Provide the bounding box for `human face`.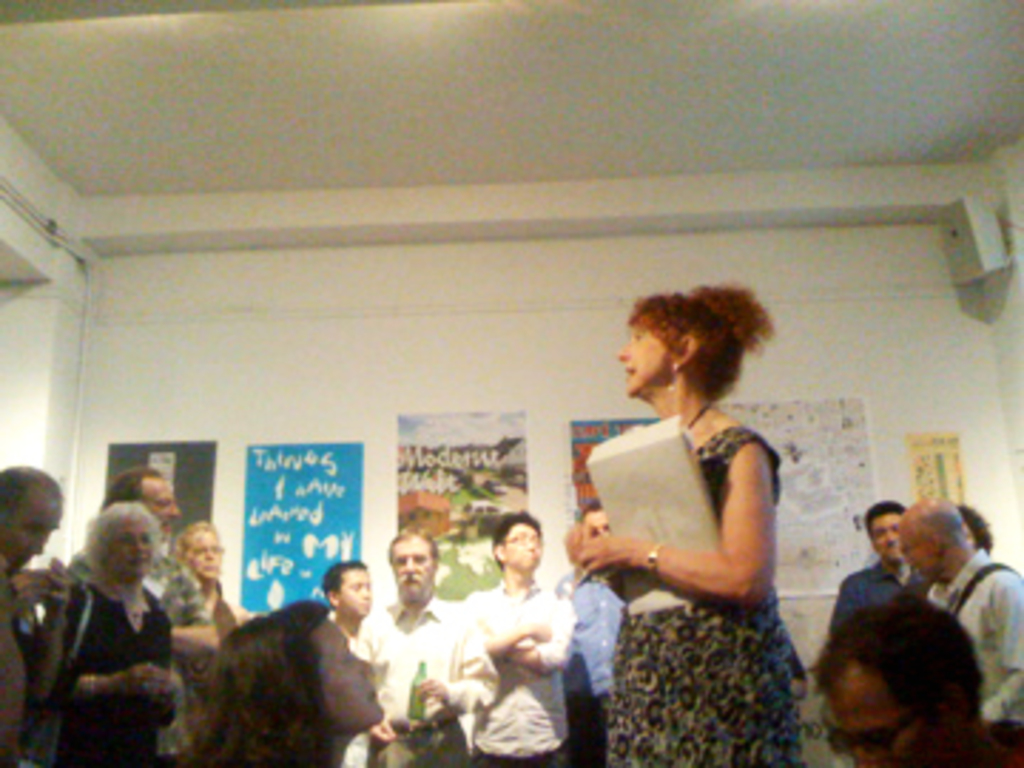
rect(321, 600, 398, 734).
